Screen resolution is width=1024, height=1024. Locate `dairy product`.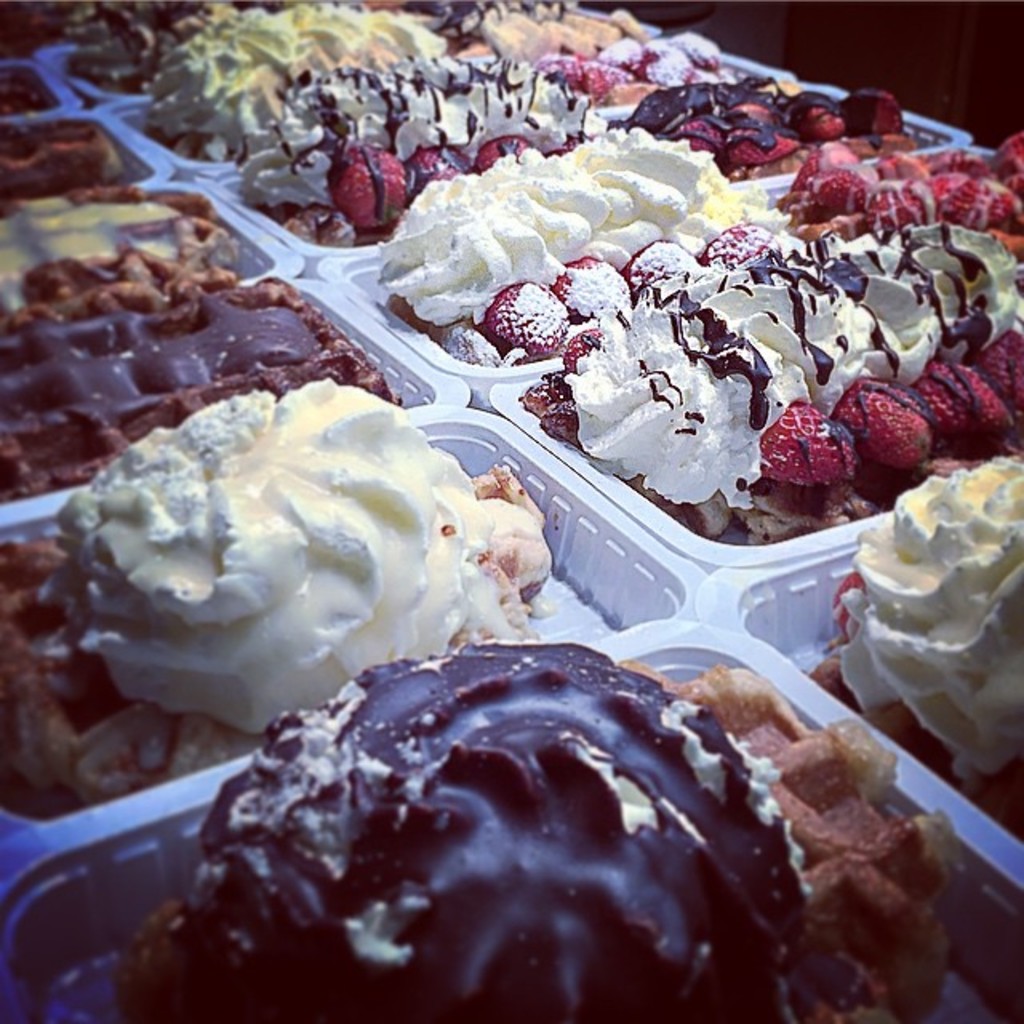
bbox(150, 0, 446, 150).
